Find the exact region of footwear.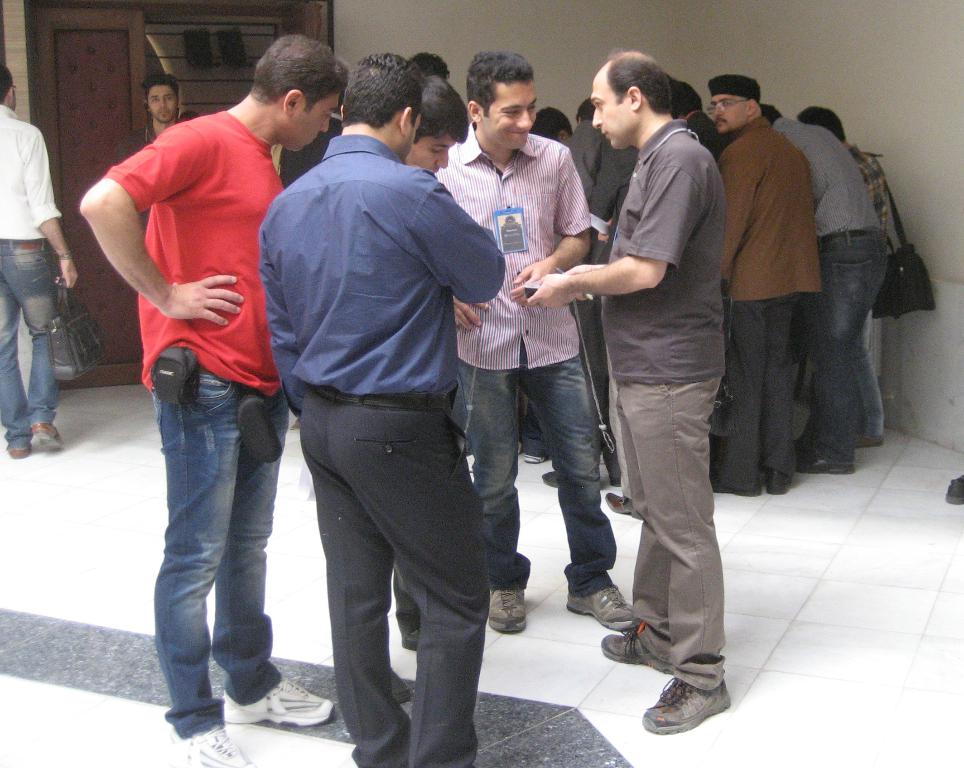
Exact region: <box>542,473,559,488</box>.
